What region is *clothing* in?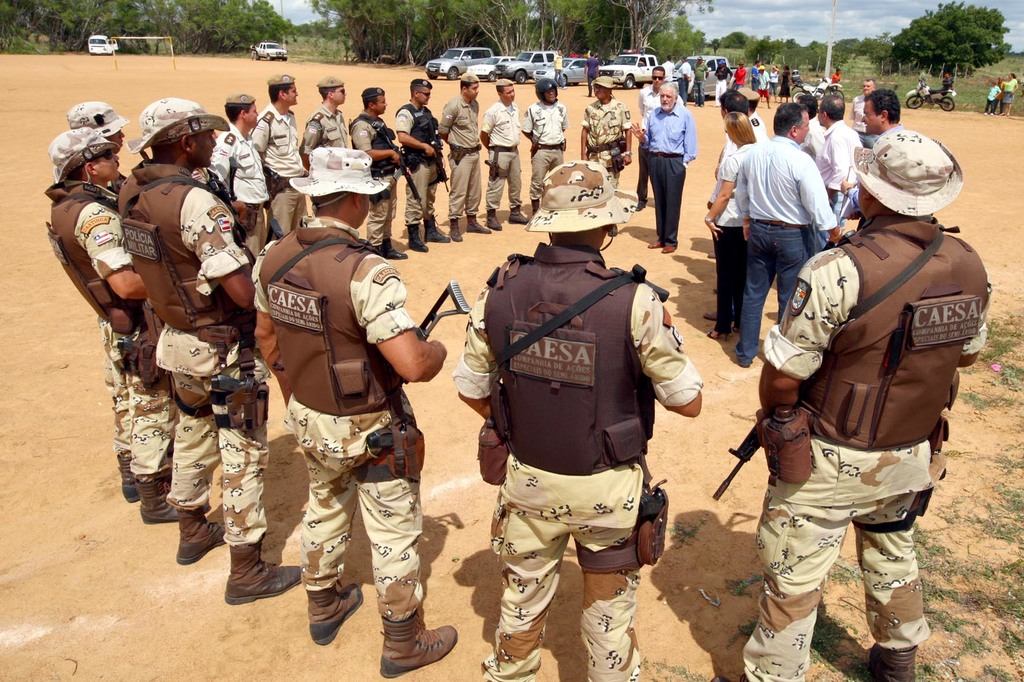
bbox=[733, 61, 749, 88].
